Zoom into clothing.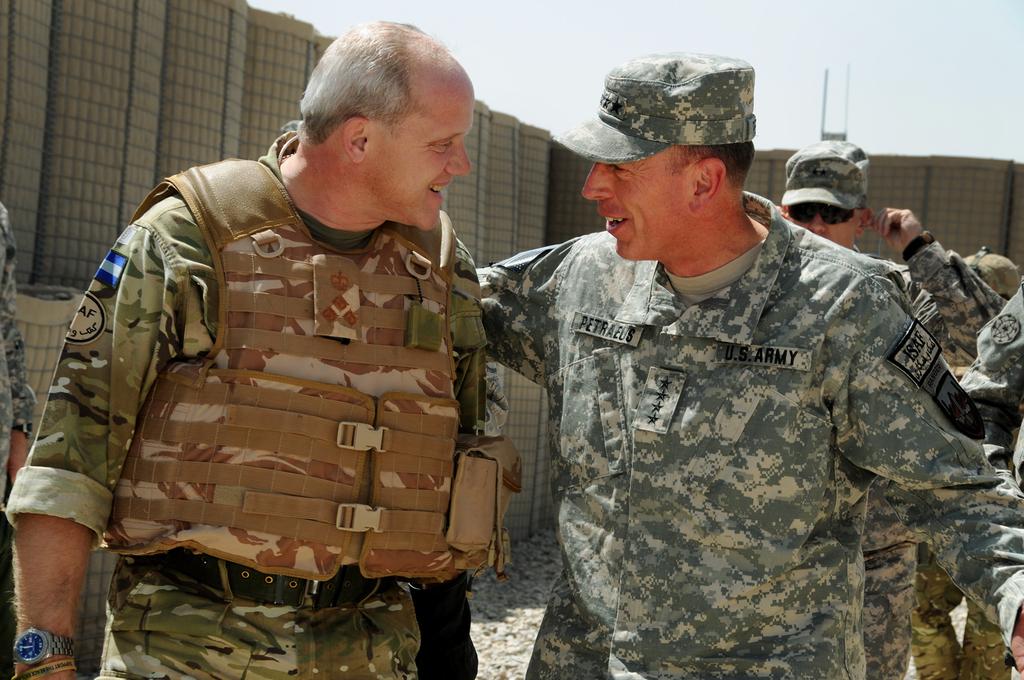
Zoom target: (849,240,1005,679).
